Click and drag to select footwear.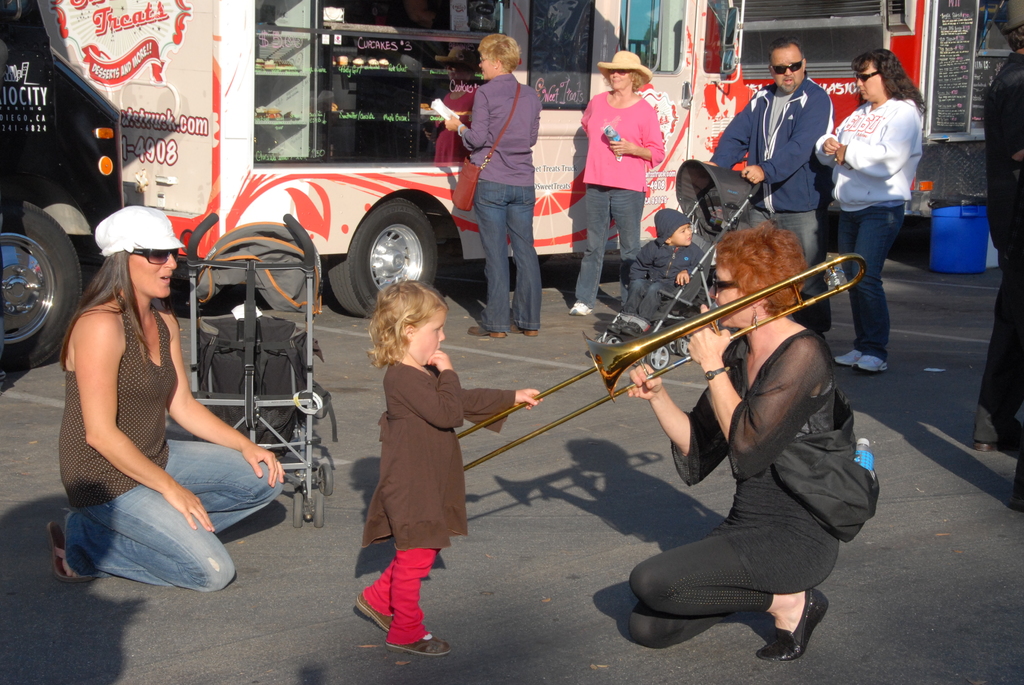
Selection: (x1=567, y1=301, x2=595, y2=316).
